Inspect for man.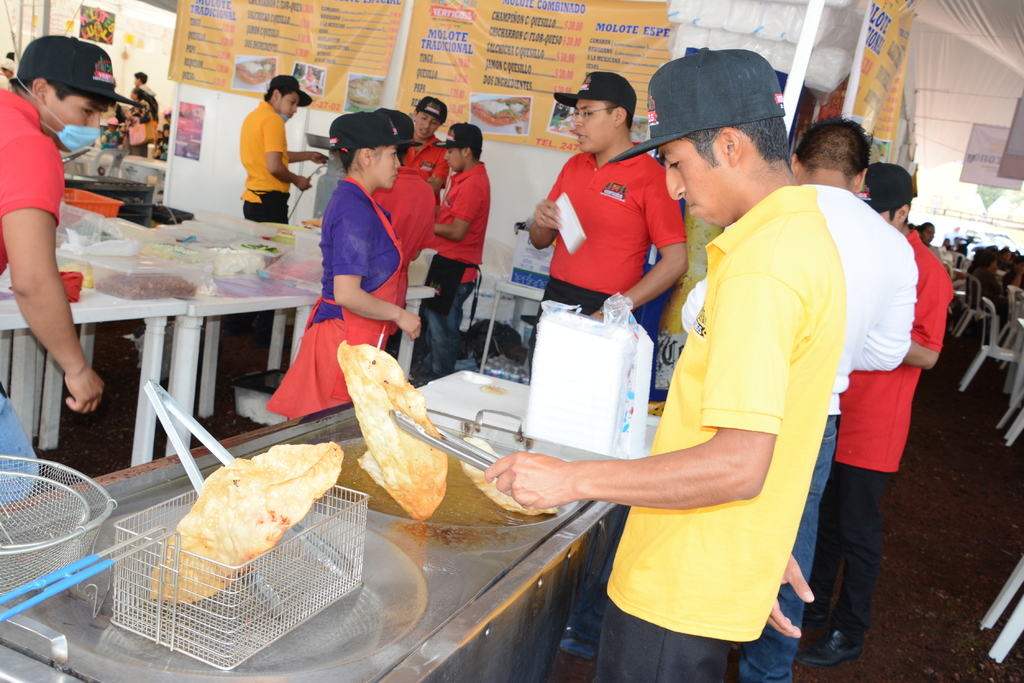
Inspection: <bbox>236, 76, 328, 235</bbox>.
